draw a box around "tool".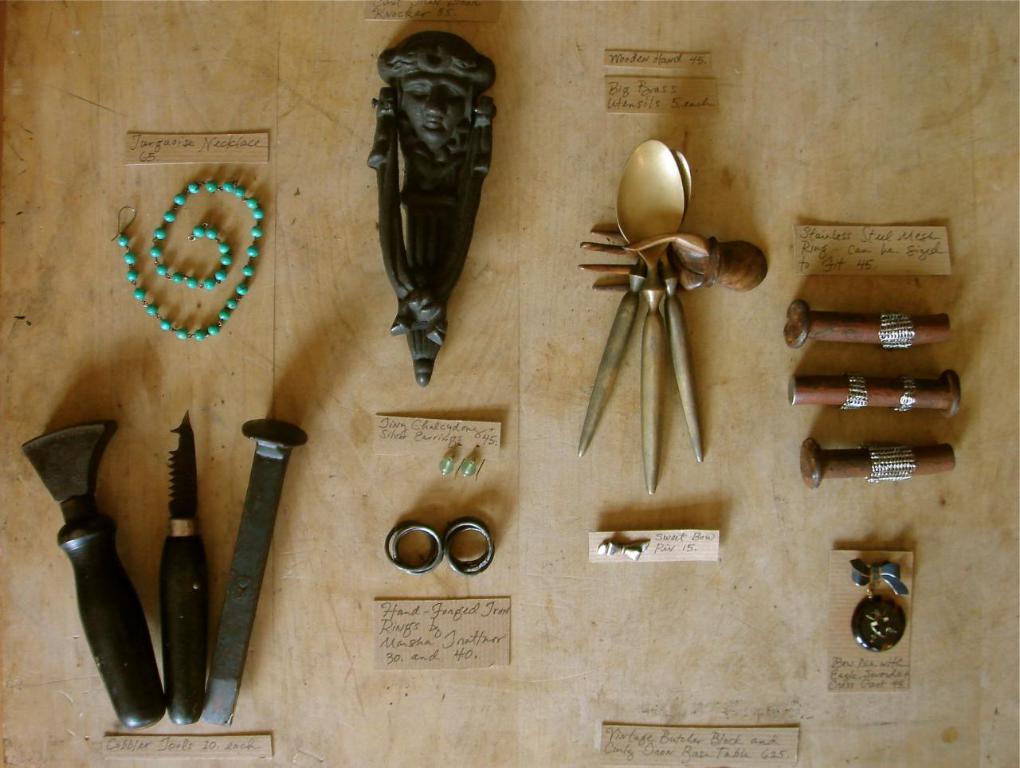
198:418:308:743.
